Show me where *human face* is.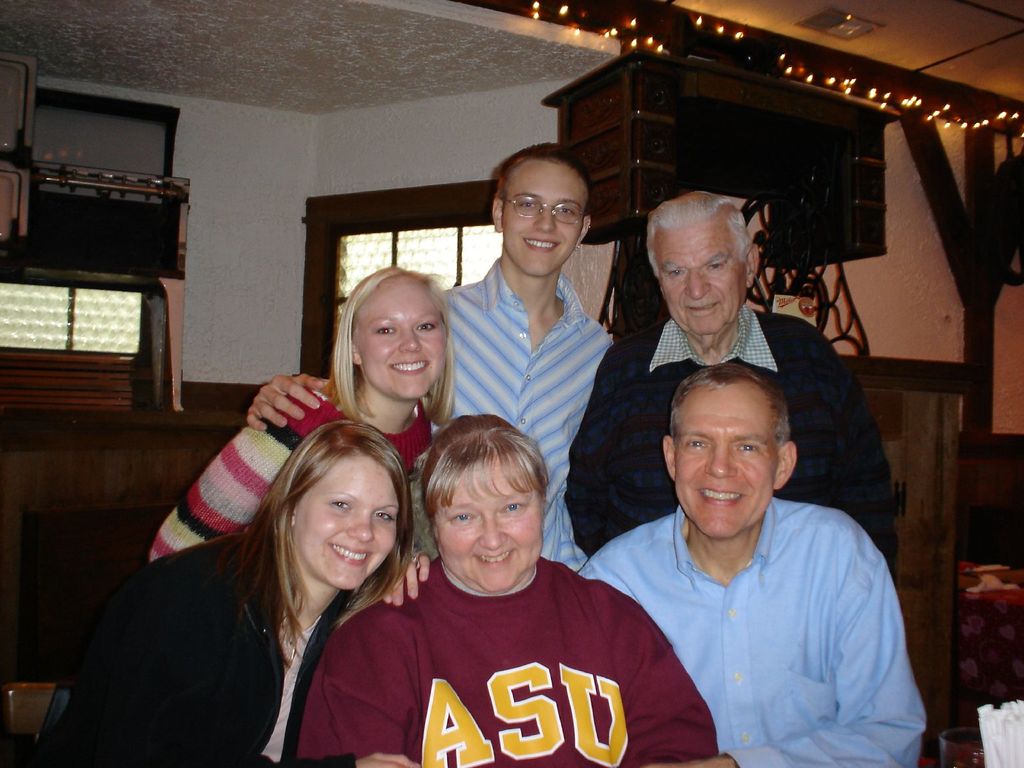
*human face* is at (x1=508, y1=150, x2=580, y2=271).
